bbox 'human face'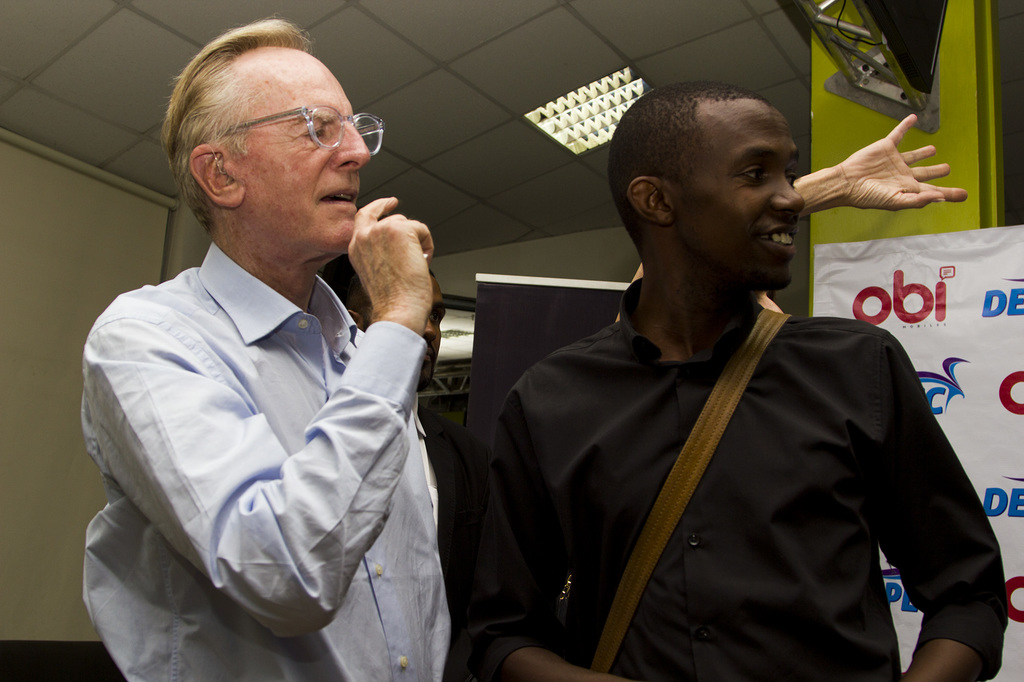
(678, 104, 806, 285)
